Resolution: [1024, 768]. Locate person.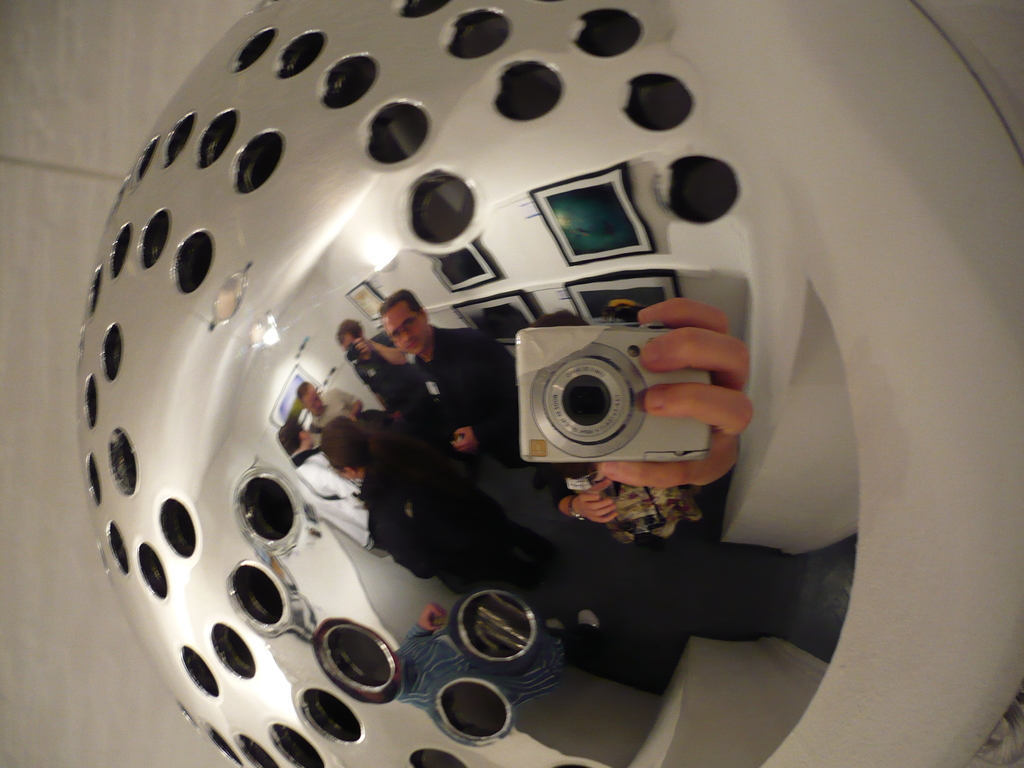
BBox(376, 287, 527, 469).
